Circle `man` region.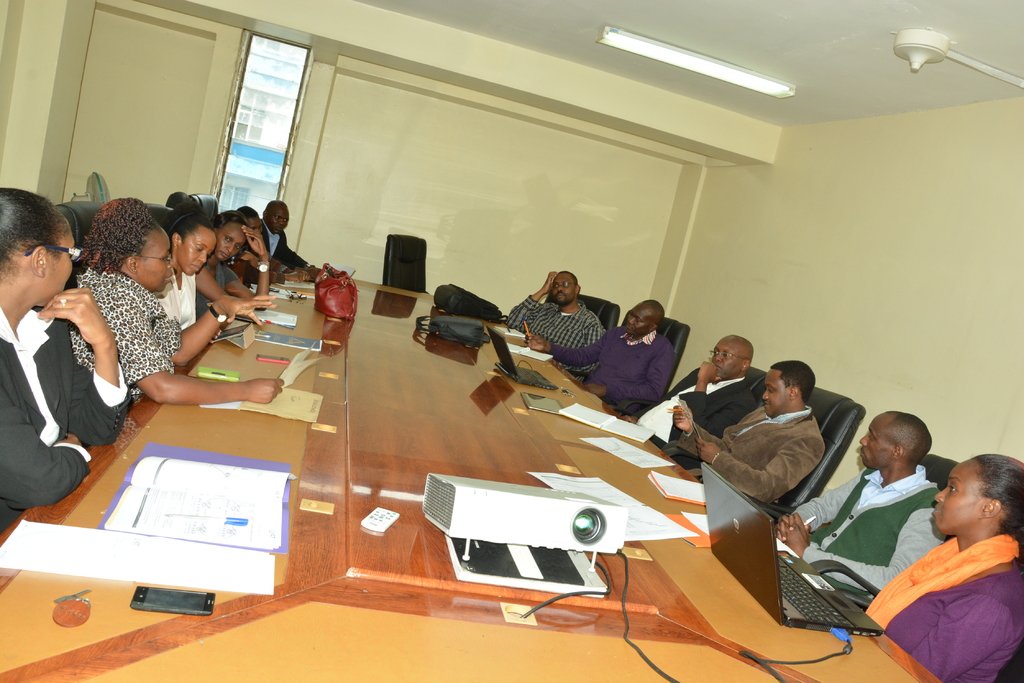
Region: <region>256, 201, 333, 281</region>.
